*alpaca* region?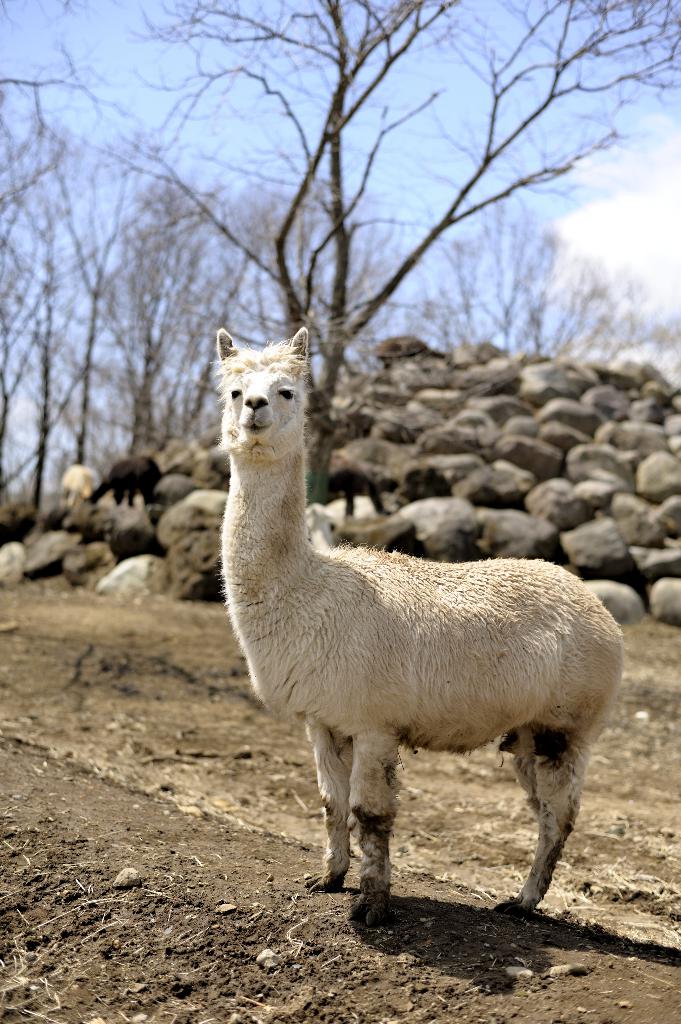
213,321,626,916
